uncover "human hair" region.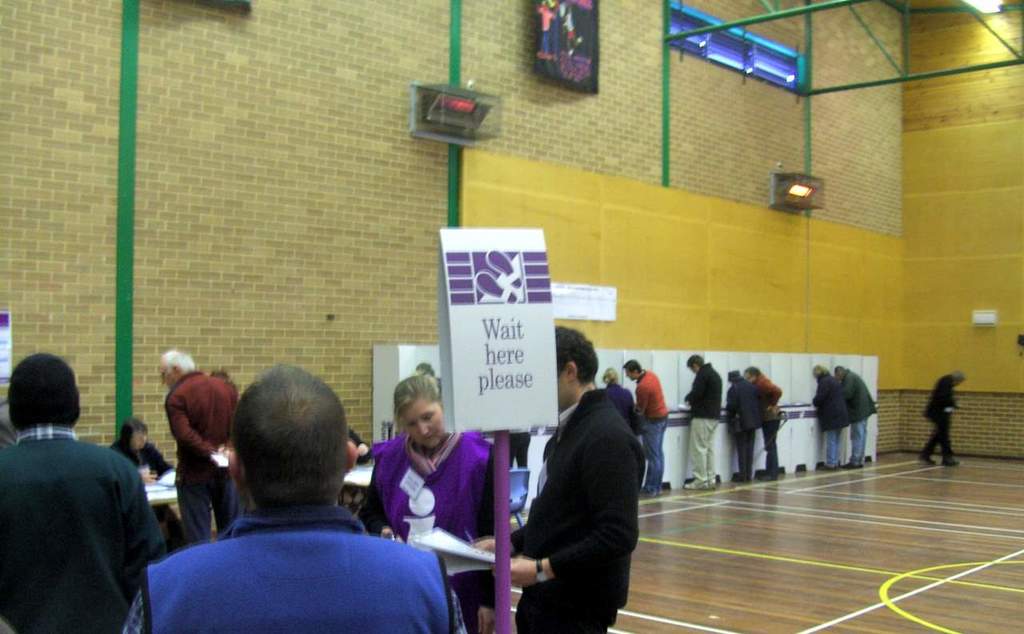
Uncovered: l=726, t=370, r=738, b=385.
